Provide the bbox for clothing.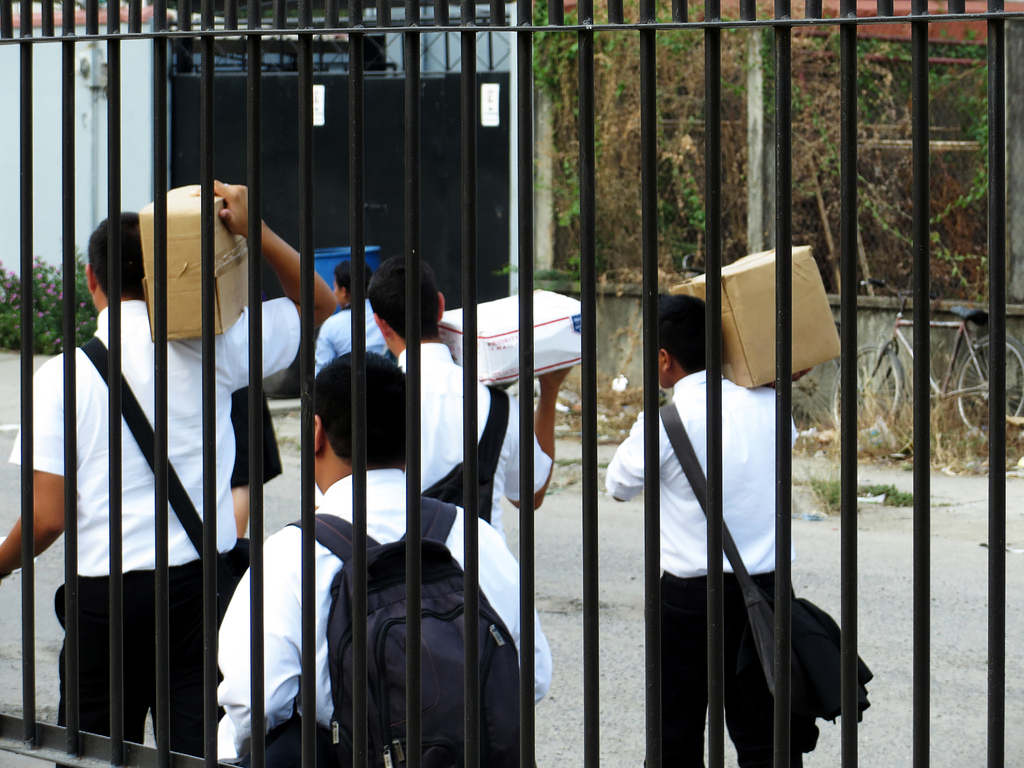
BBox(396, 332, 554, 532).
